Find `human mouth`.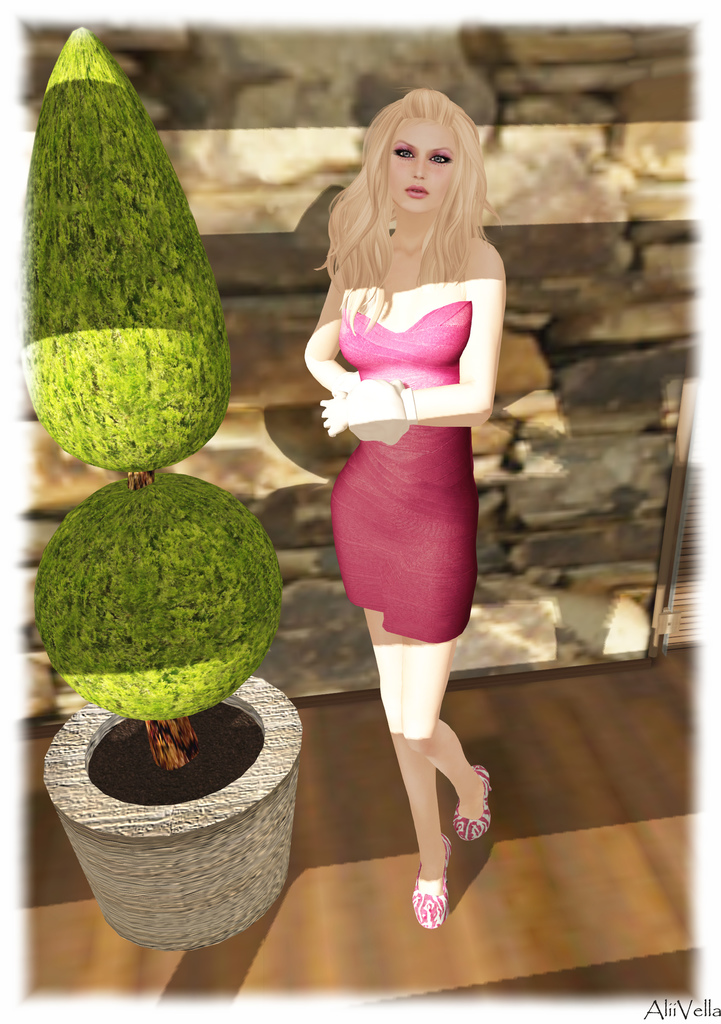
<bbox>405, 185, 428, 203</bbox>.
